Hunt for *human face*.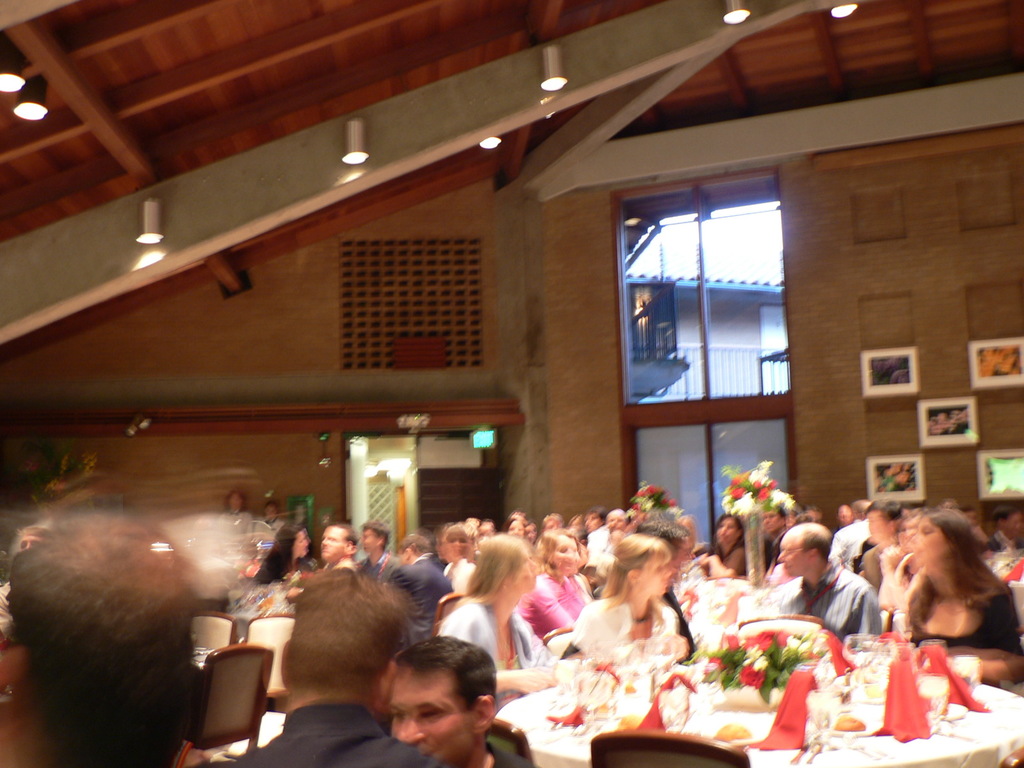
Hunted down at bbox=(547, 532, 583, 567).
